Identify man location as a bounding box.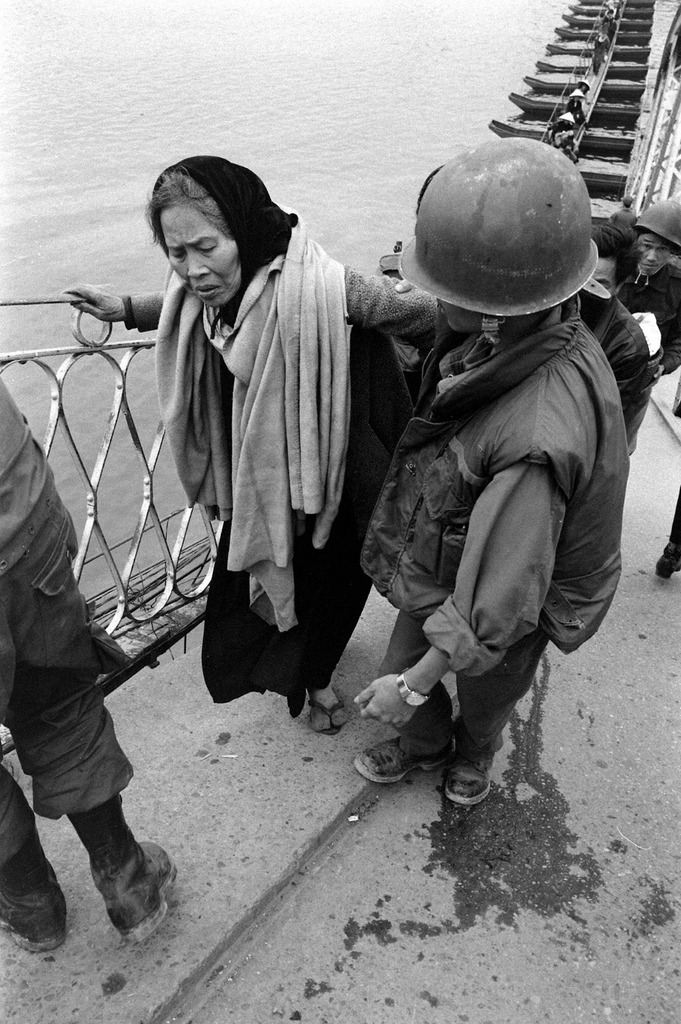
crop(616, 198, 680, 383).
